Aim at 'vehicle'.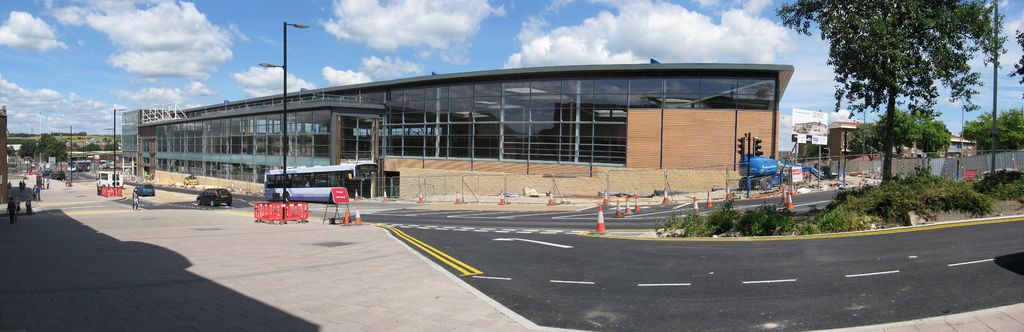
Aimed at x1=35 y1=166 x2=53 y2=174.
